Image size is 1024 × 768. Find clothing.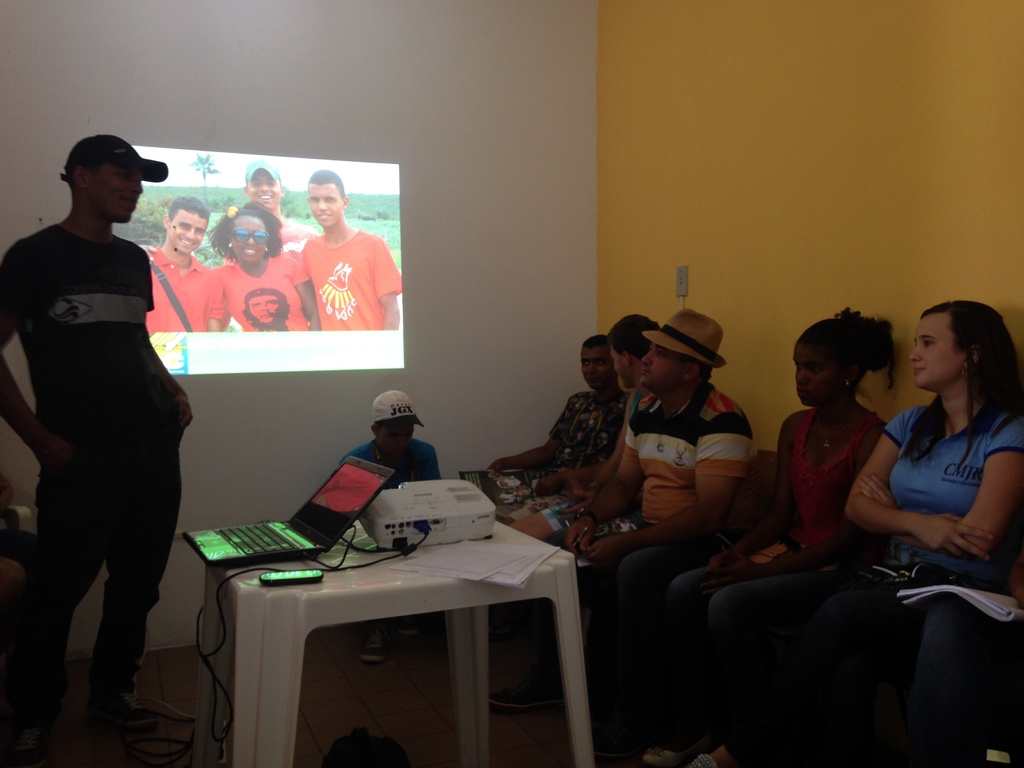
<bbox>337, 438, 439, 490</bbox>.
